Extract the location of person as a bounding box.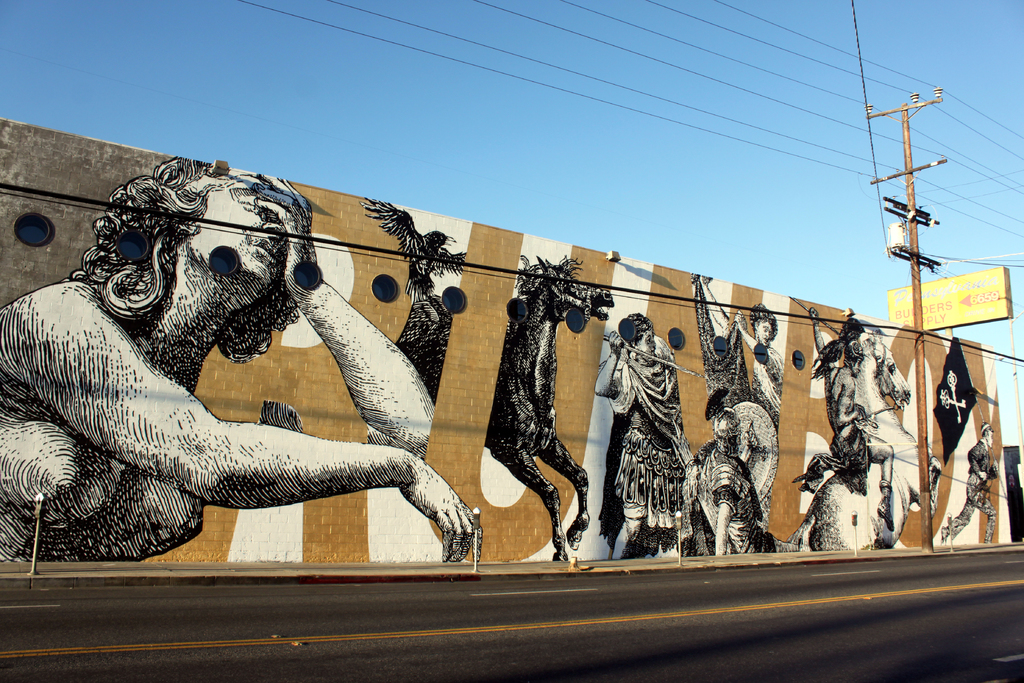
crop(31, 163, 438, 589).
